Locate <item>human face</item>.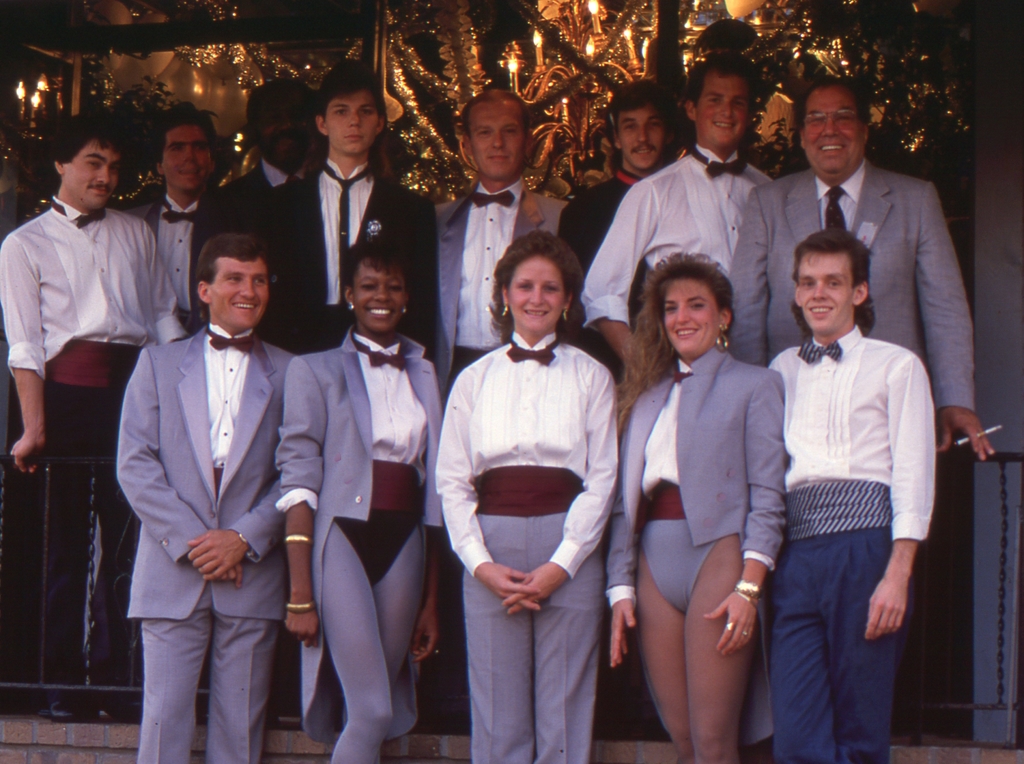
Bounding box: 211 252 264 330.
